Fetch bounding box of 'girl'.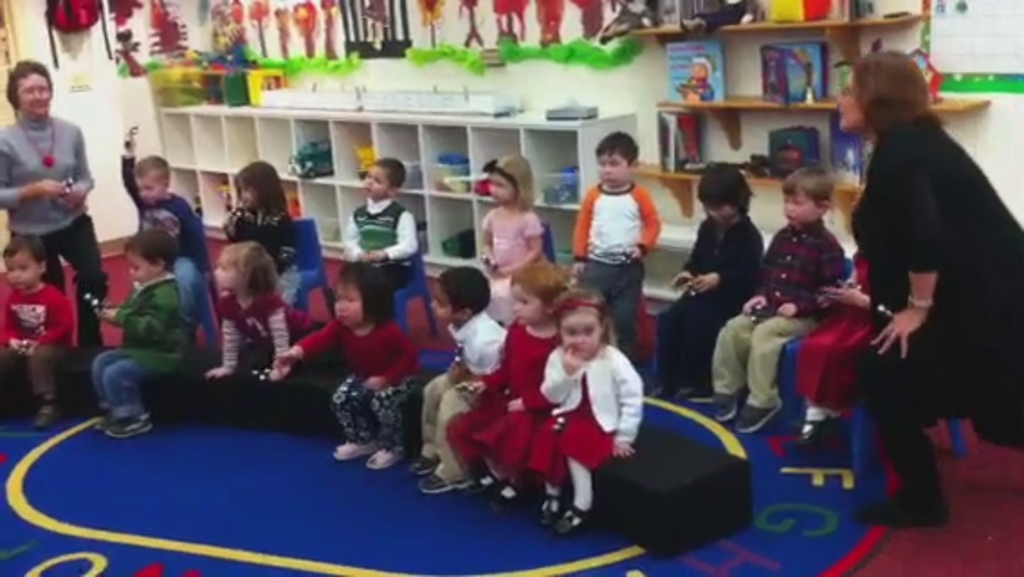
Bbox: {"left": 206, "top": 240, "right": 314, "bottom": 380}.
